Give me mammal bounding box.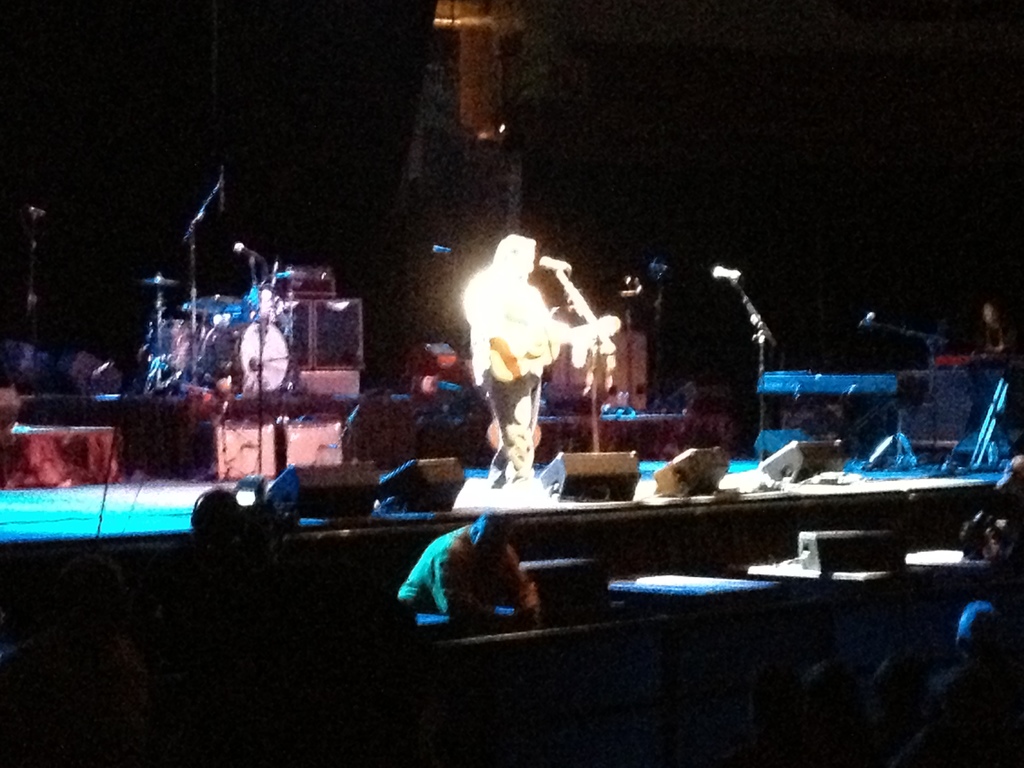
454 236 570 492.
